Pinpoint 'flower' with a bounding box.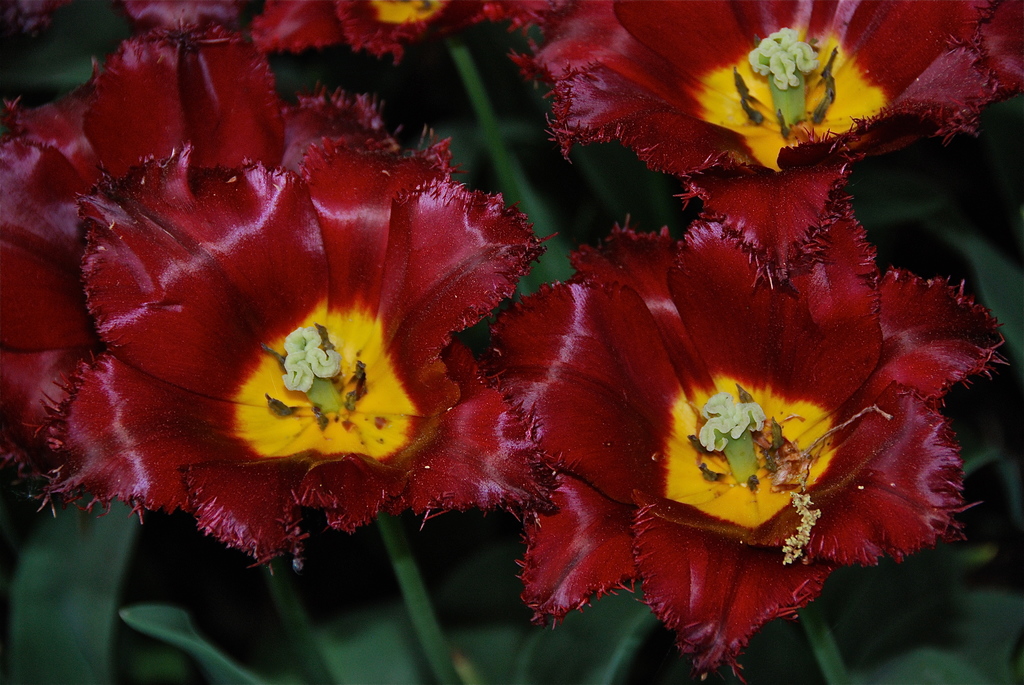
<region>122, 0, 485, 51</region>.
